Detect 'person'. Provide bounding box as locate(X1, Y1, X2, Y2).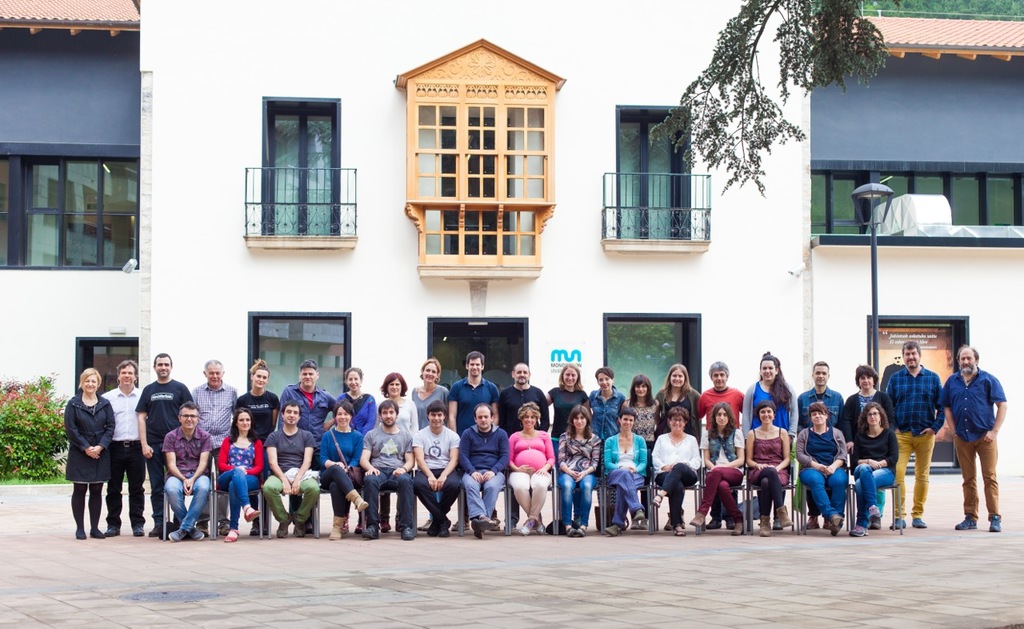
locate(355, 398, 418, 539).
